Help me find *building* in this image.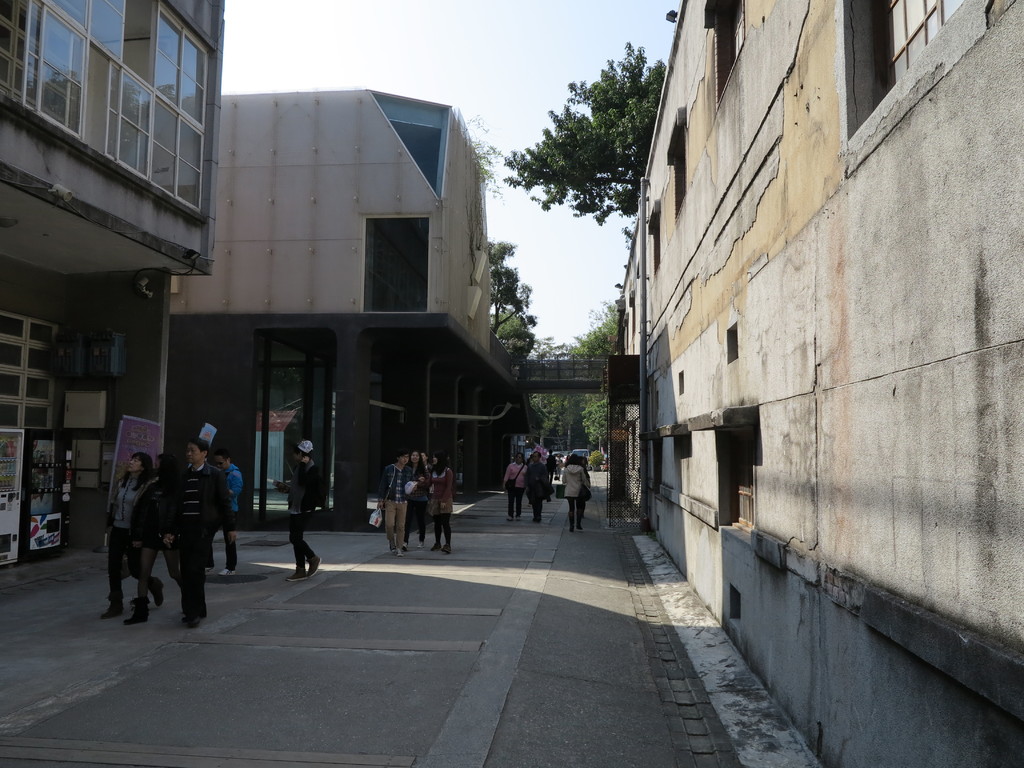
Found it: crop(169, 86, 530, 522).
